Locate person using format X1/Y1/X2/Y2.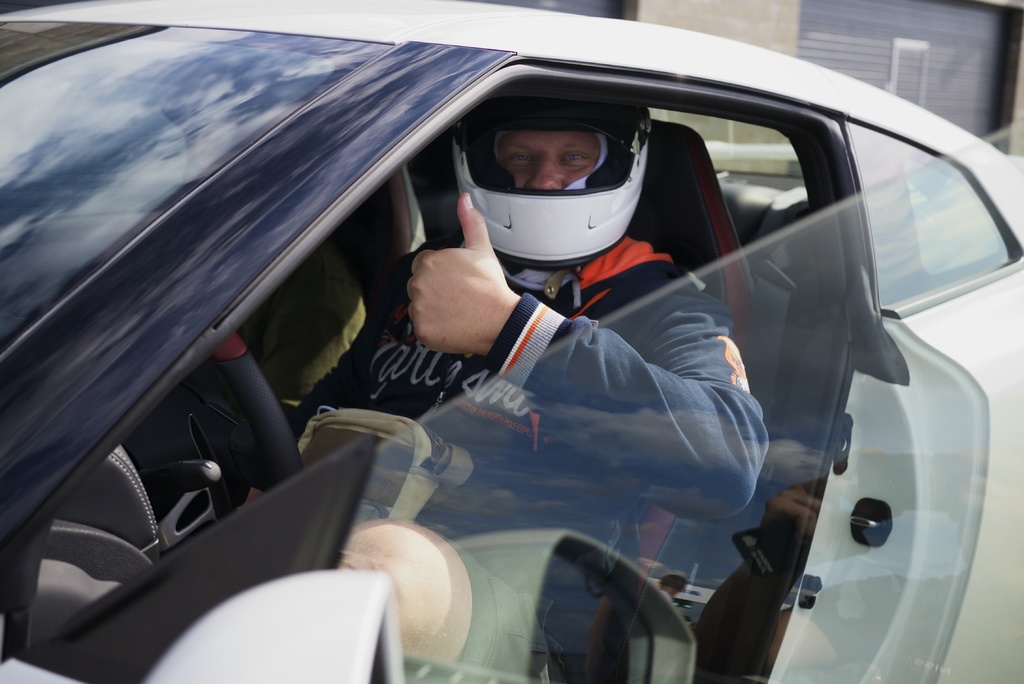
289/98/768/677.
